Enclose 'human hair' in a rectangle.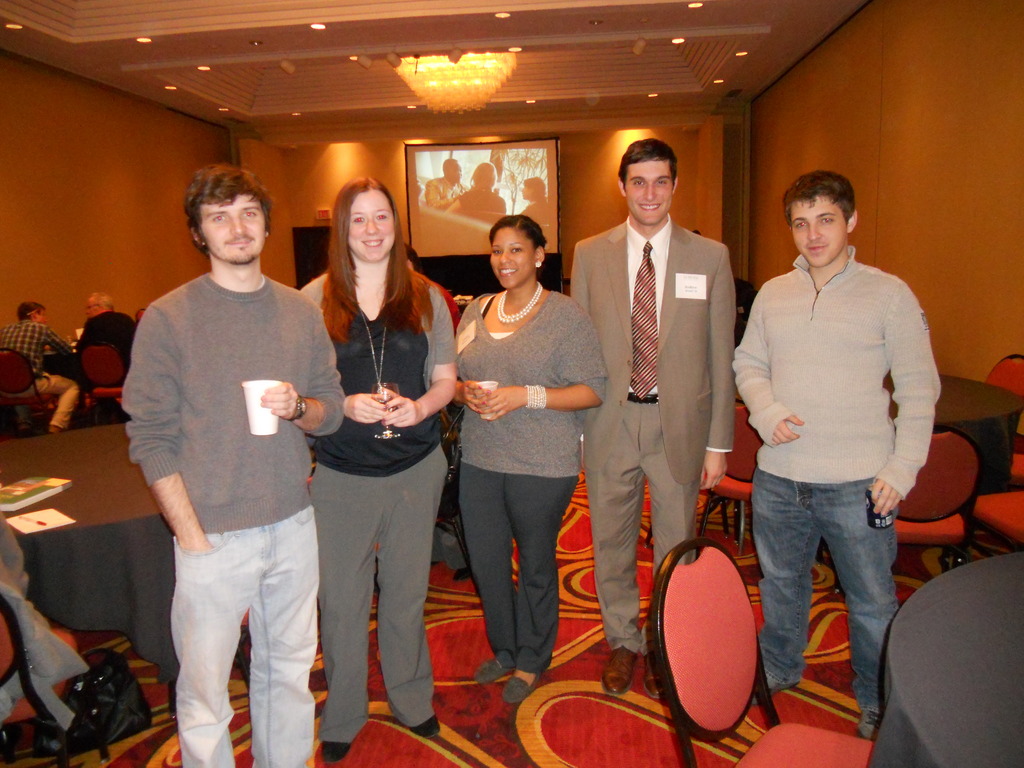
<region>179, 161, 266, 253</region>.
